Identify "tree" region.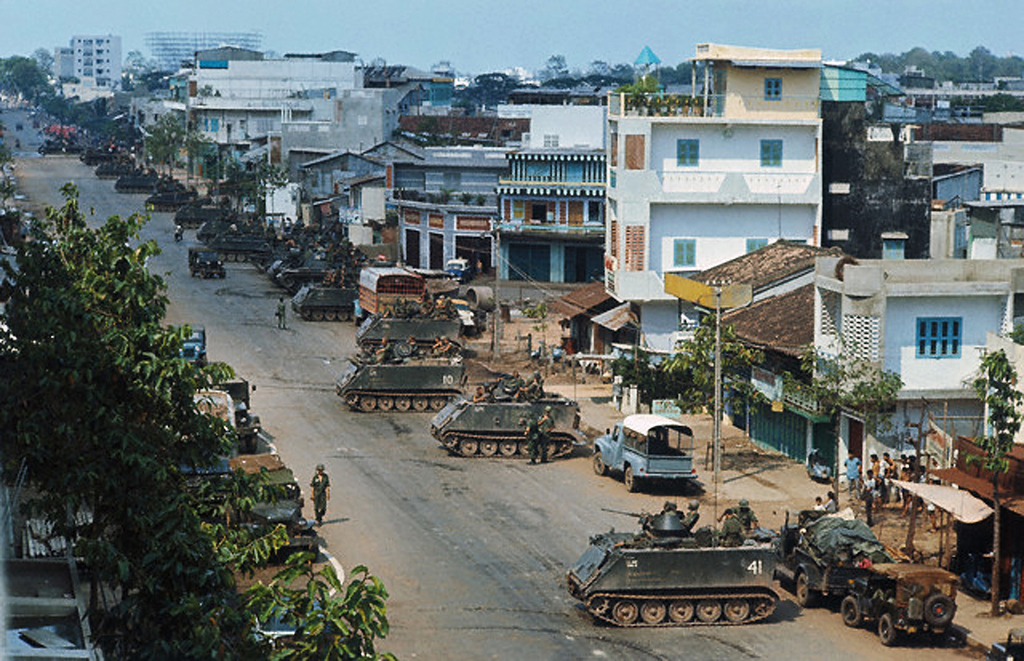
Region: bbox=(652, 307, 773, 470).
